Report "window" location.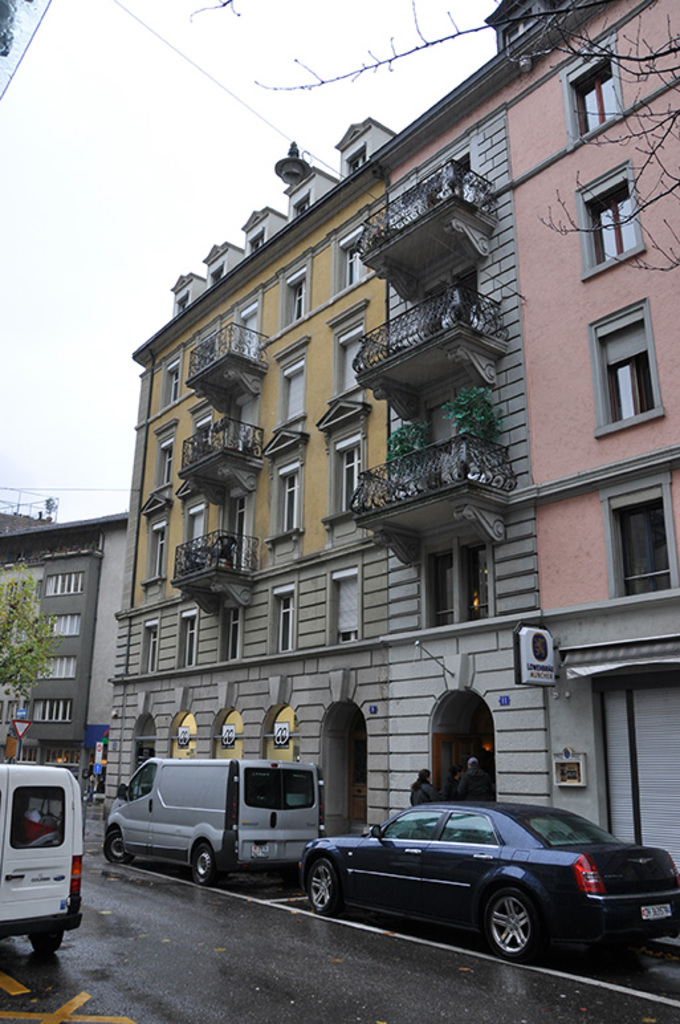
Report: 329:436:365:515.
